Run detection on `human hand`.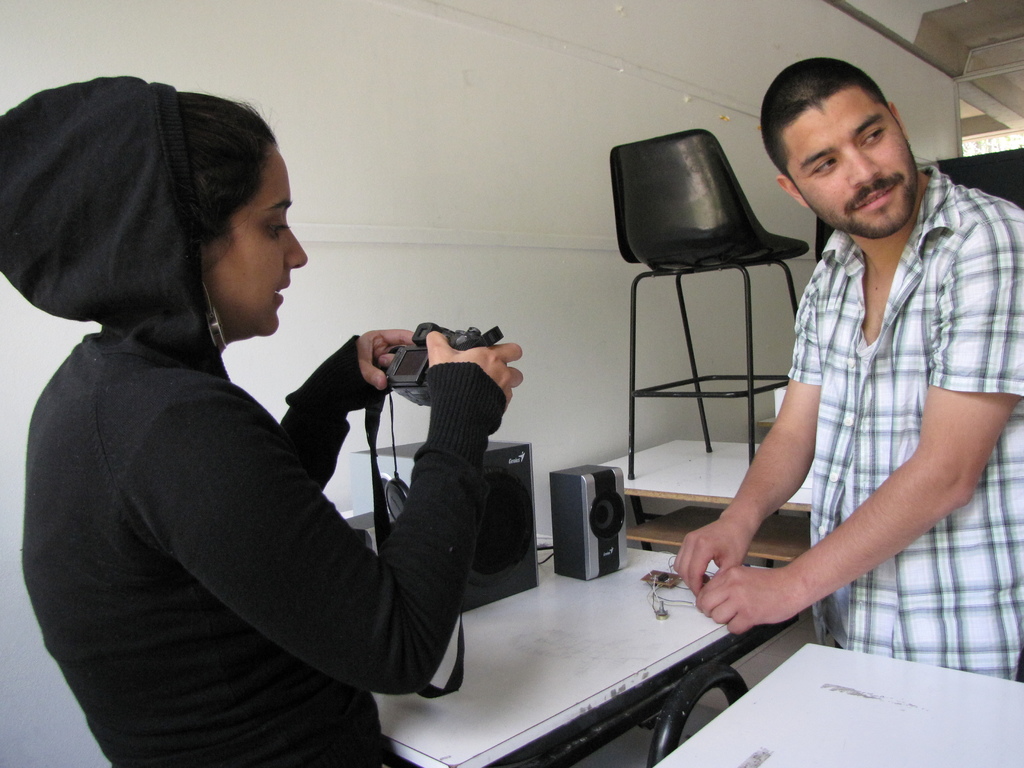
Result: select_region(428, 331, 524, 425).
